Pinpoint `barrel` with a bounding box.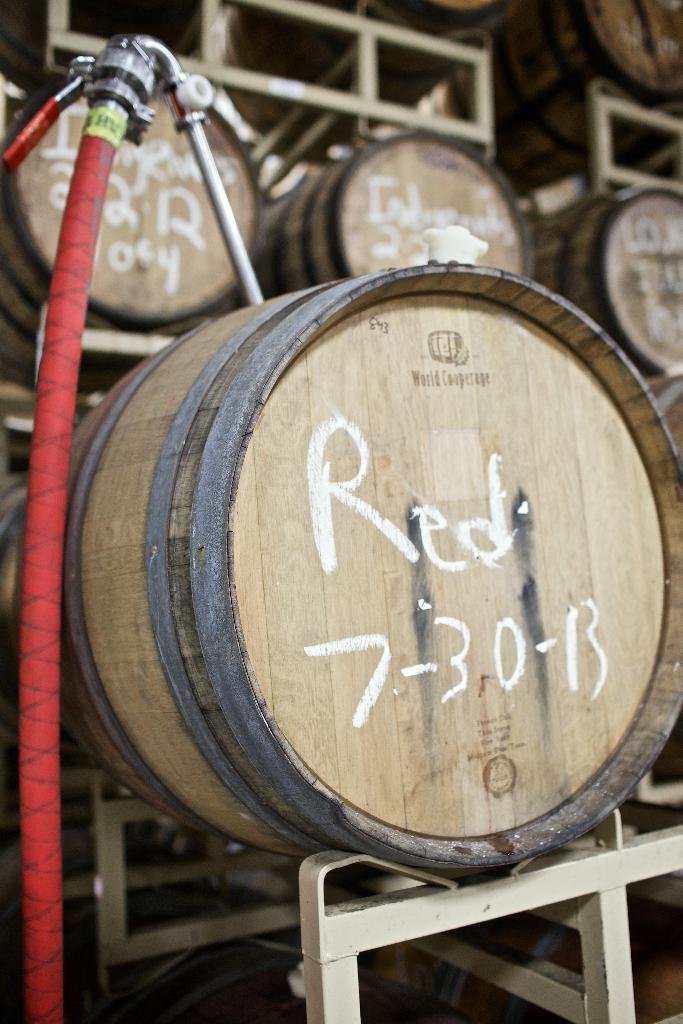
65 296 682 869.
